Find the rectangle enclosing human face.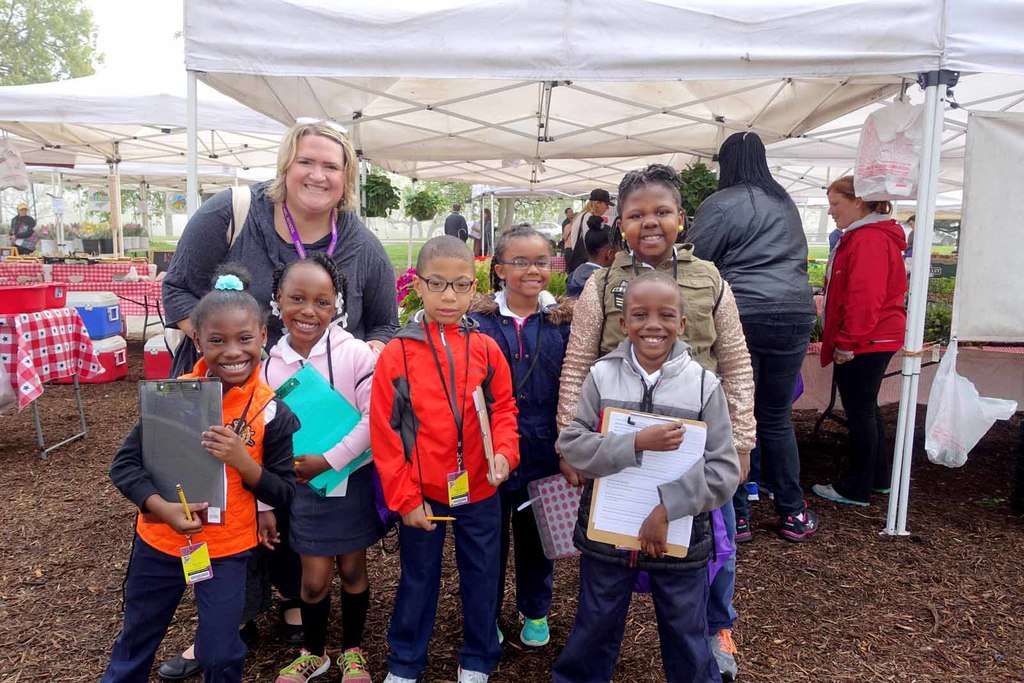
{"x1": 624, "y1": 185, "x2": 676, "y2": 257}.
